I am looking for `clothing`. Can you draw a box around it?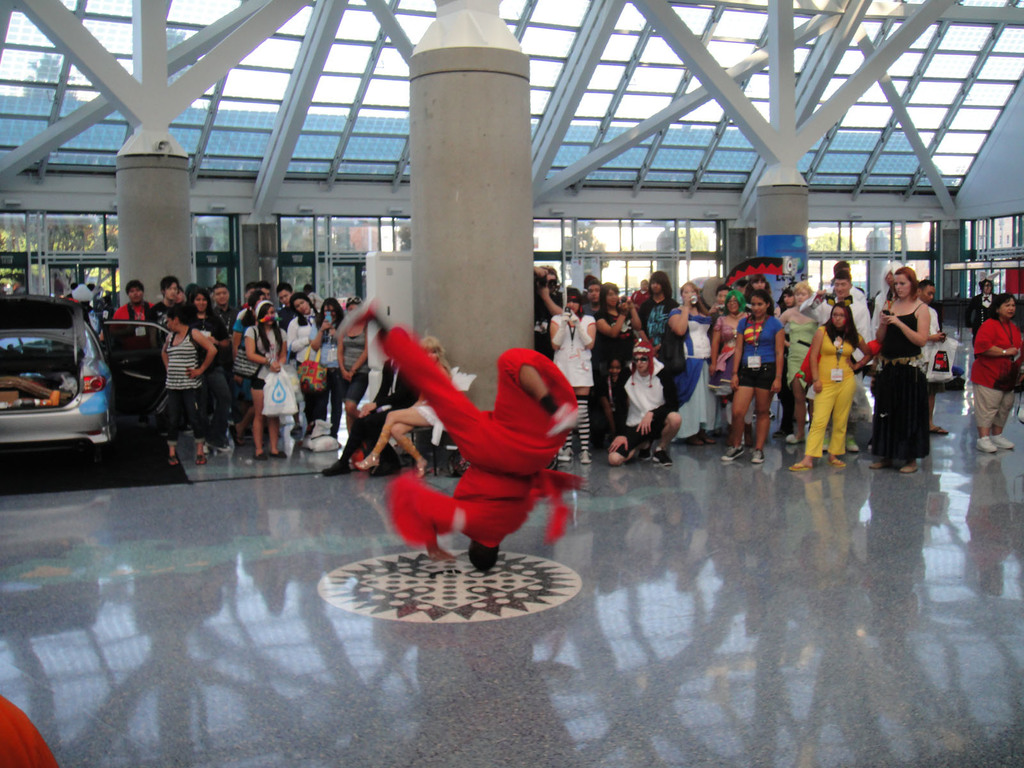
Sure, the bounding box is {"x1": 666, "y1": 305, "x2": 718, "y2": 437}.
